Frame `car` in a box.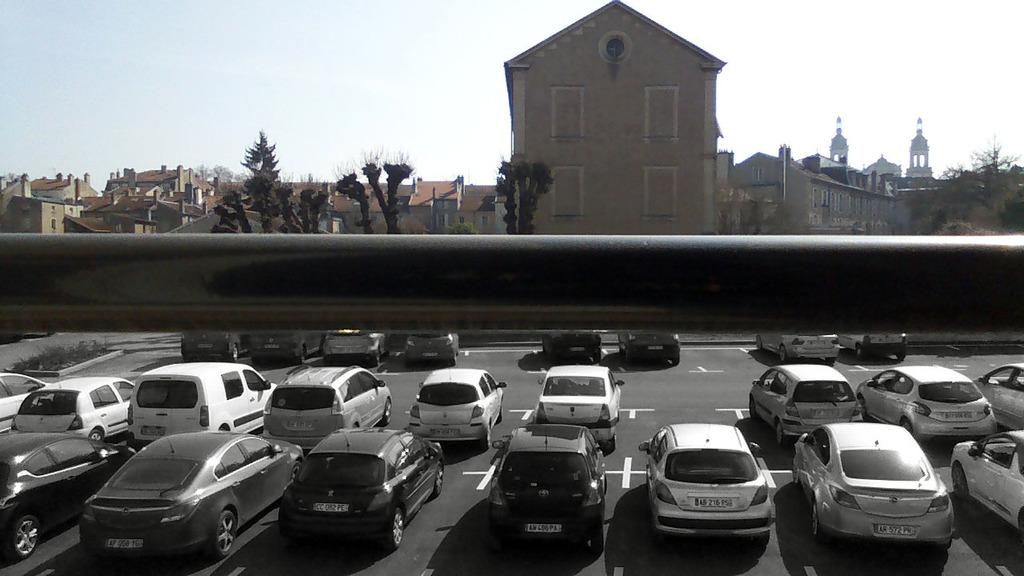
box(14, 377, 140, 445).
